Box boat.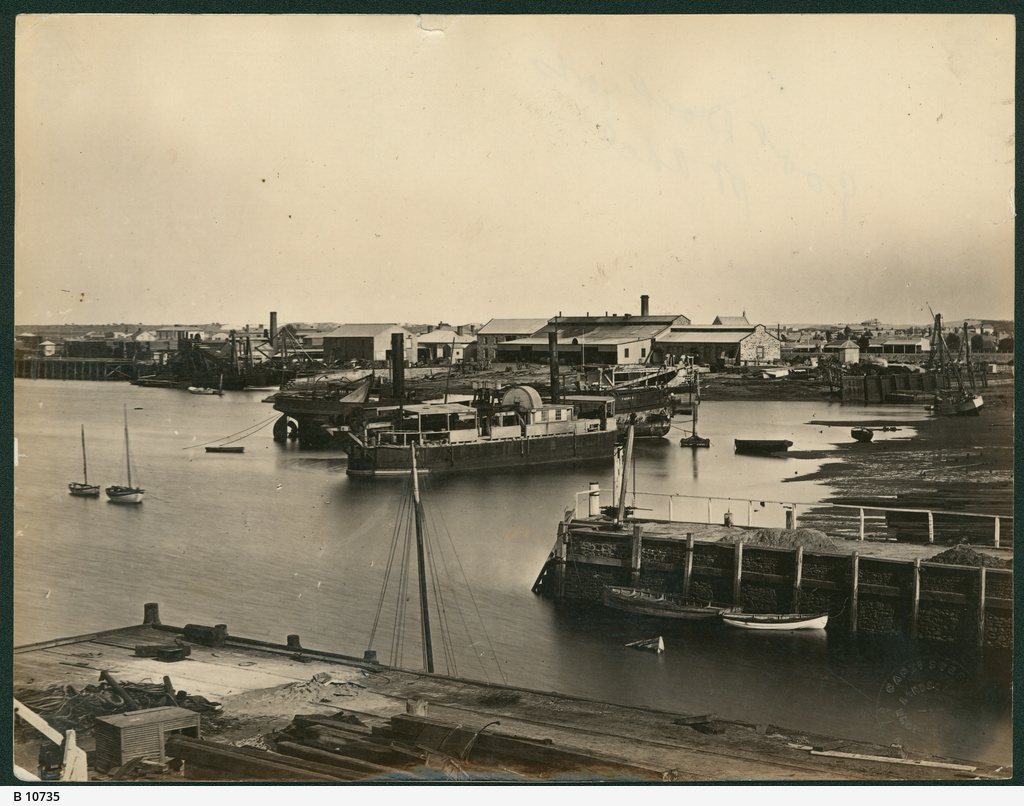
detection(66, 423, 103, 497).
